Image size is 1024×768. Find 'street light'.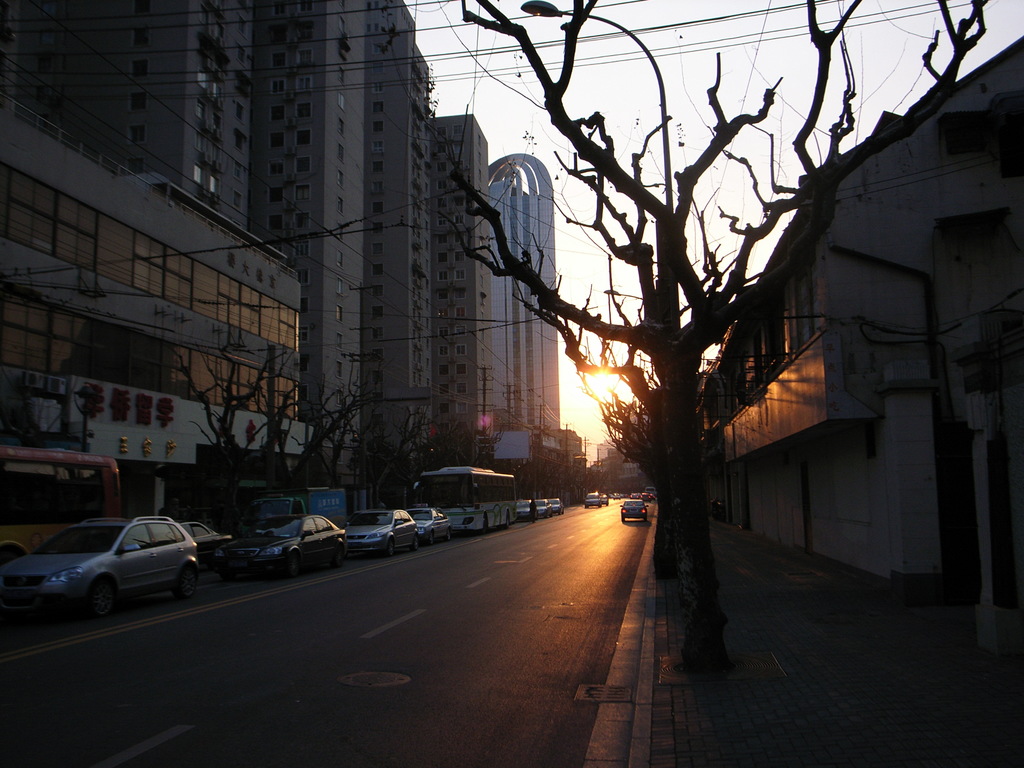
x1=520, y1=0, x2=683, y2=327.
